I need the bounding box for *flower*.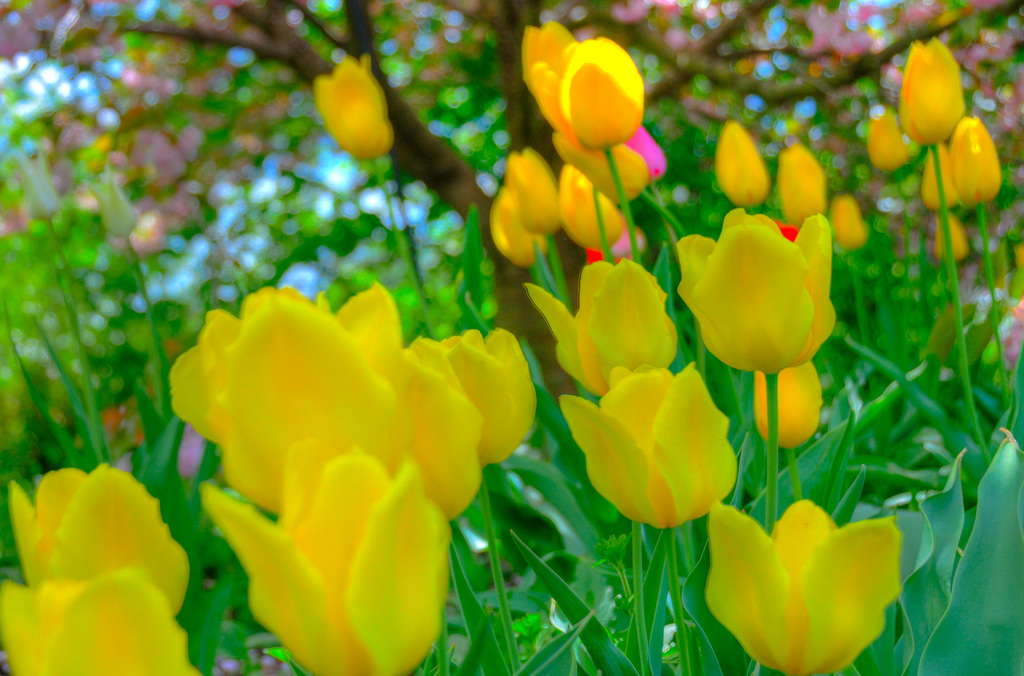
Here it is: bbox(165, 278, 392, 515).
